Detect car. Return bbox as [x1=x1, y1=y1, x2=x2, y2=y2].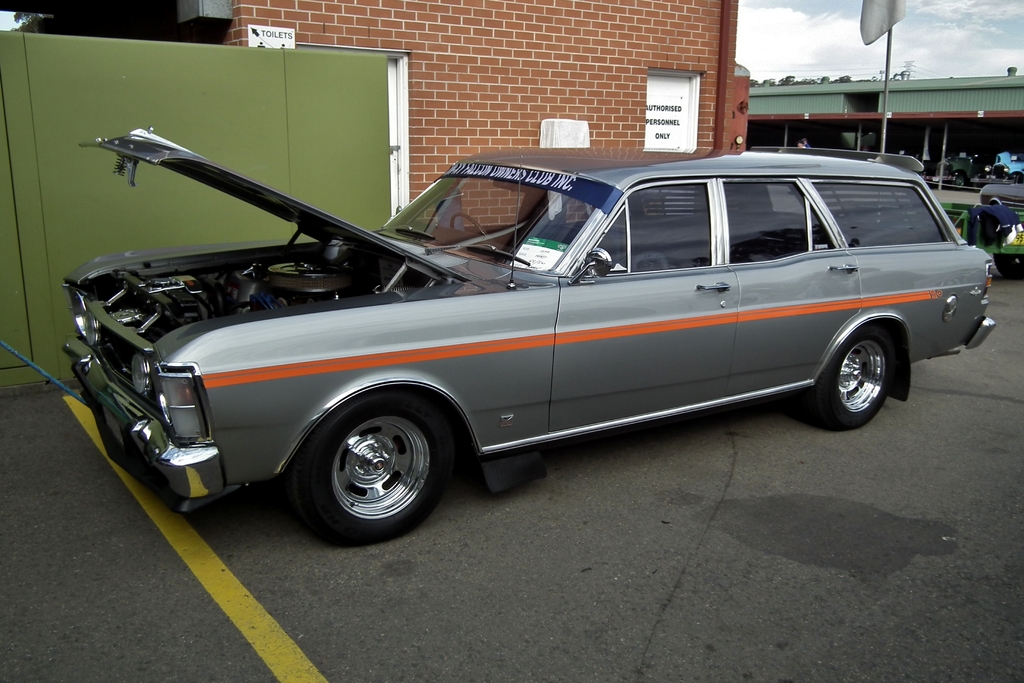
[x1=973, y1=151, x2=1023, y2=188].
